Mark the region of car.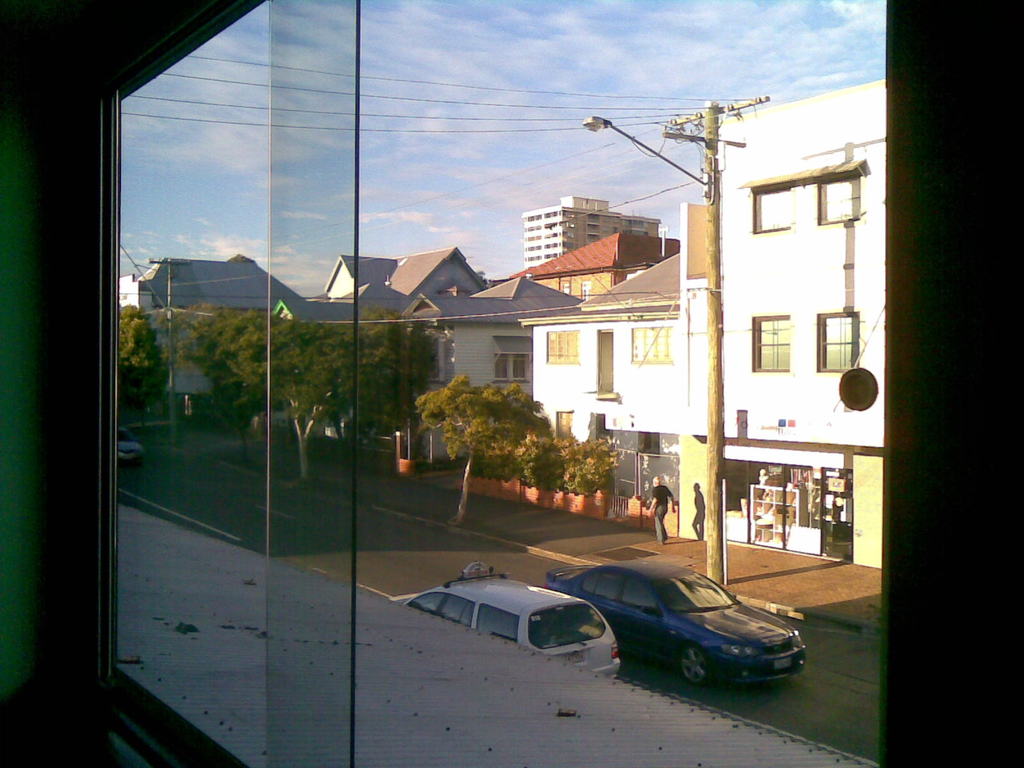
Region: [left=570, top=561, right=818, bottom=697].
